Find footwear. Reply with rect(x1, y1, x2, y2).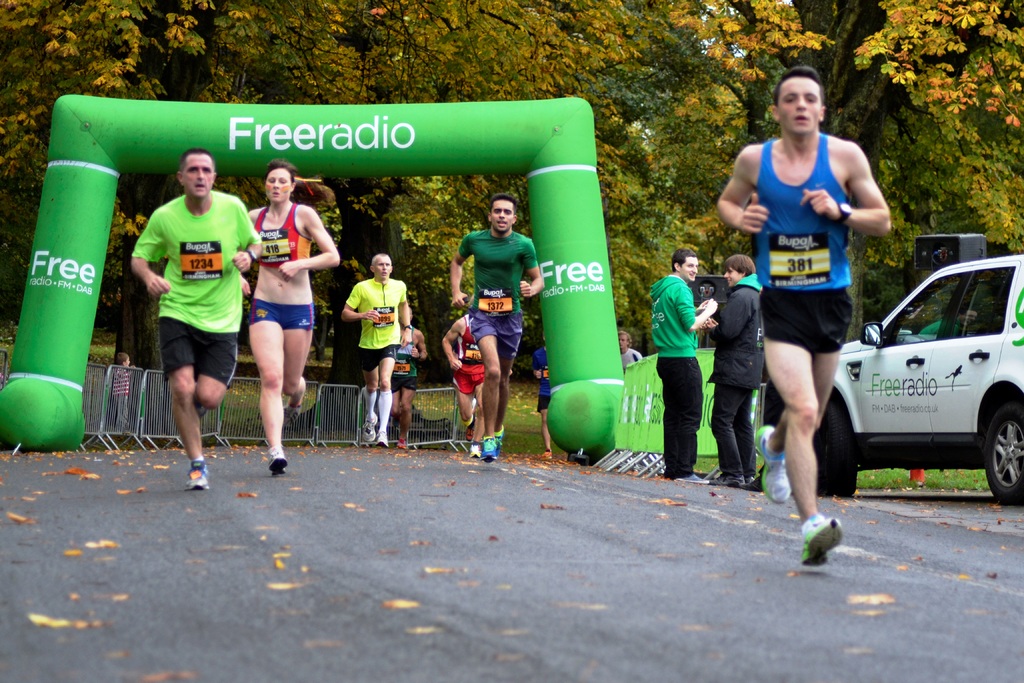
rect(707, 475, 746, 490).
